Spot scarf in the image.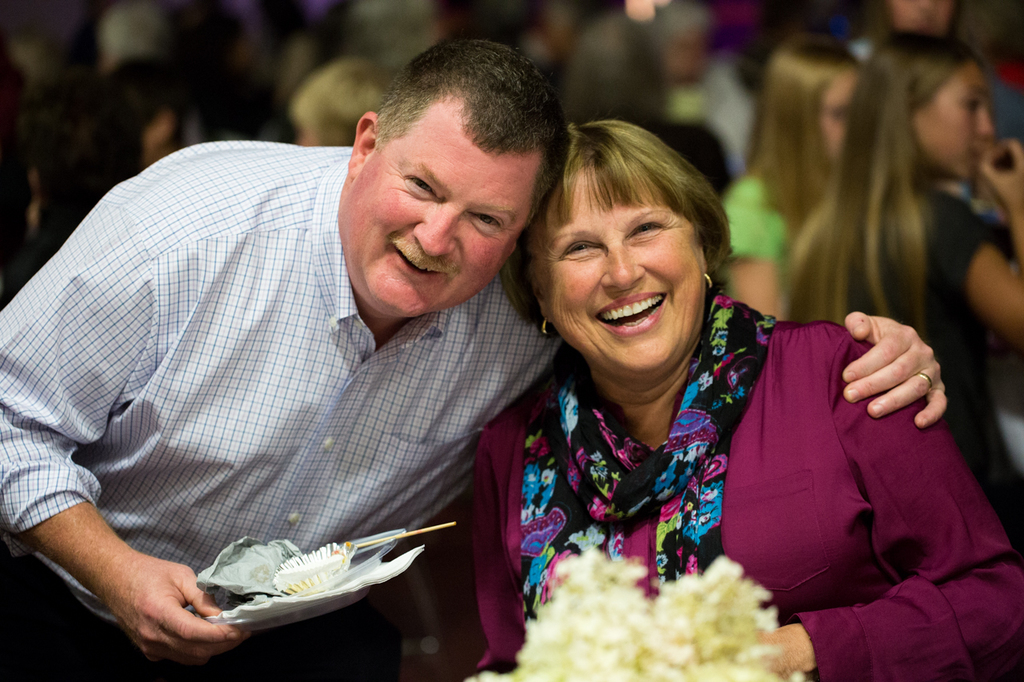
scarf found at x1=513, y1=297, x2=783, y2=610.
